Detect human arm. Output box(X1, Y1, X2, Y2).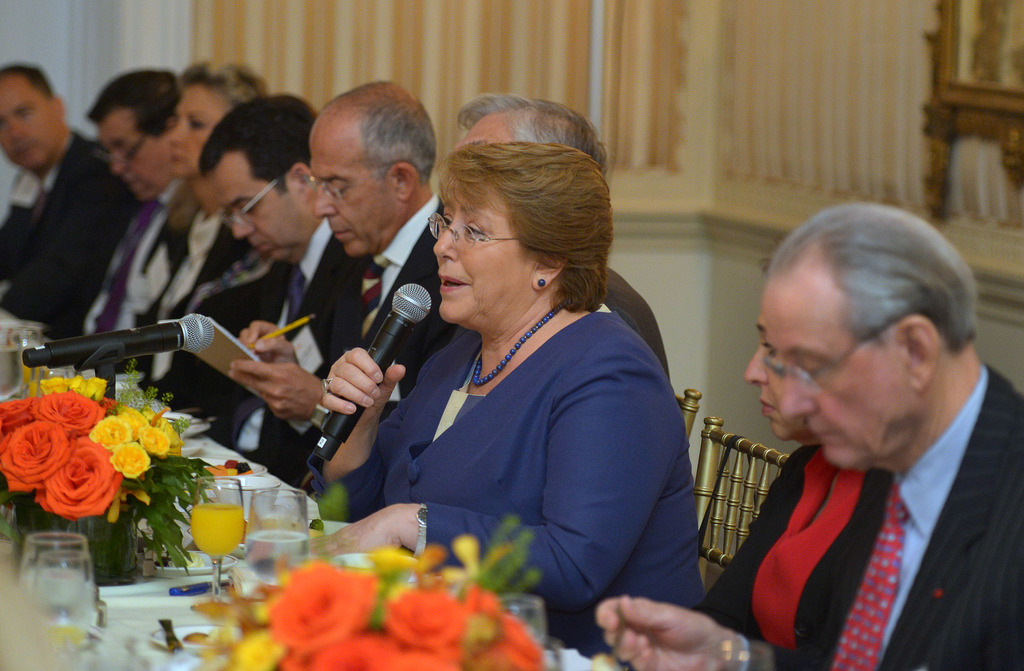
box(225, 349, 324, 421).
